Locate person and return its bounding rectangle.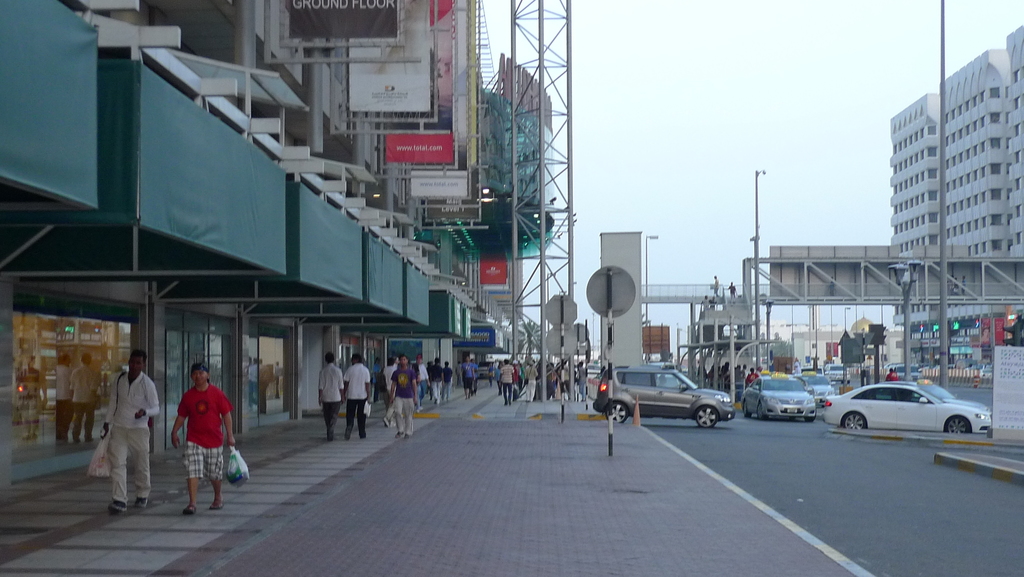
[497, 356, 512, 402].
